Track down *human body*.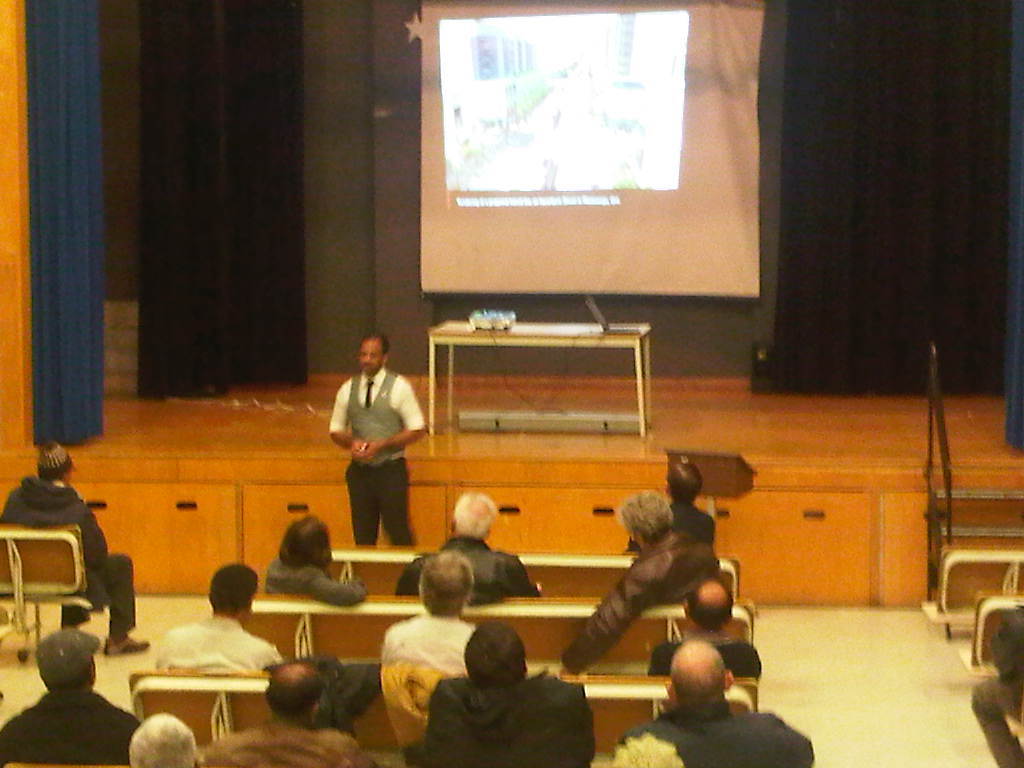
Tracked to 0 629 140 766.
